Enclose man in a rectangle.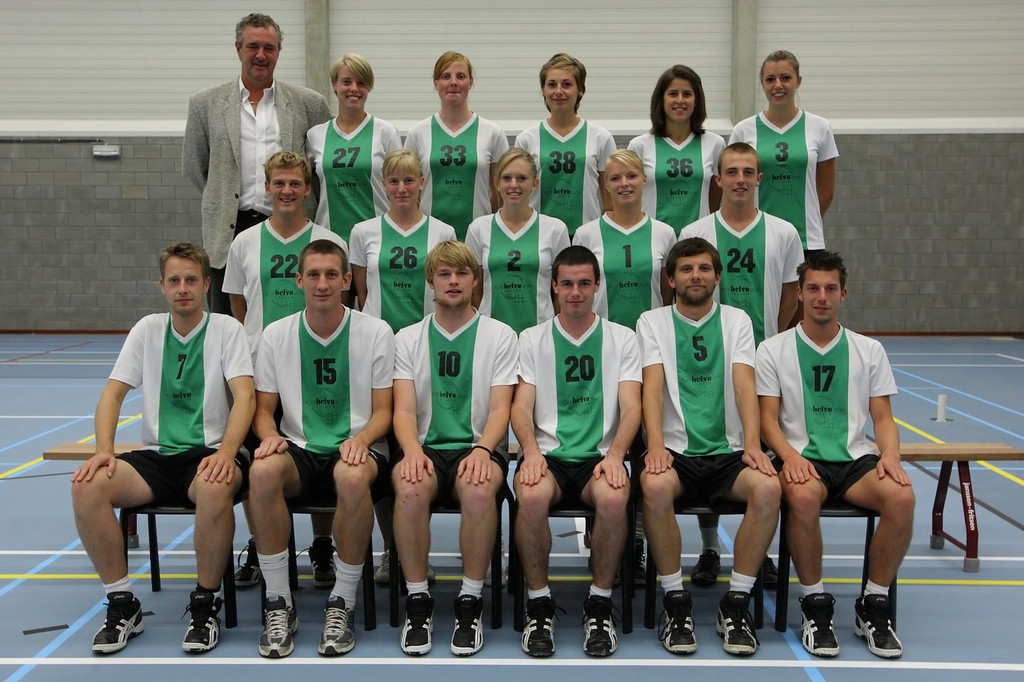
{"left": 66, "top": 244, "right": 254, "bottom": 653}.
